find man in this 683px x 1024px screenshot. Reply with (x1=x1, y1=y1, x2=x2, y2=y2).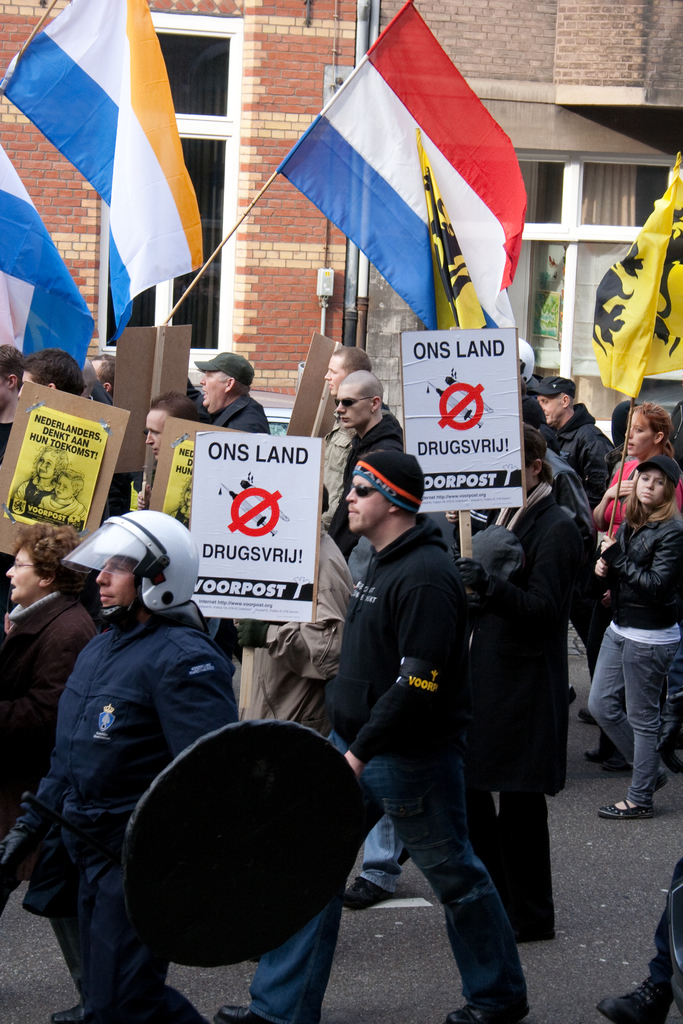
(x1=325, y1=365, x2=408, y2=561).
